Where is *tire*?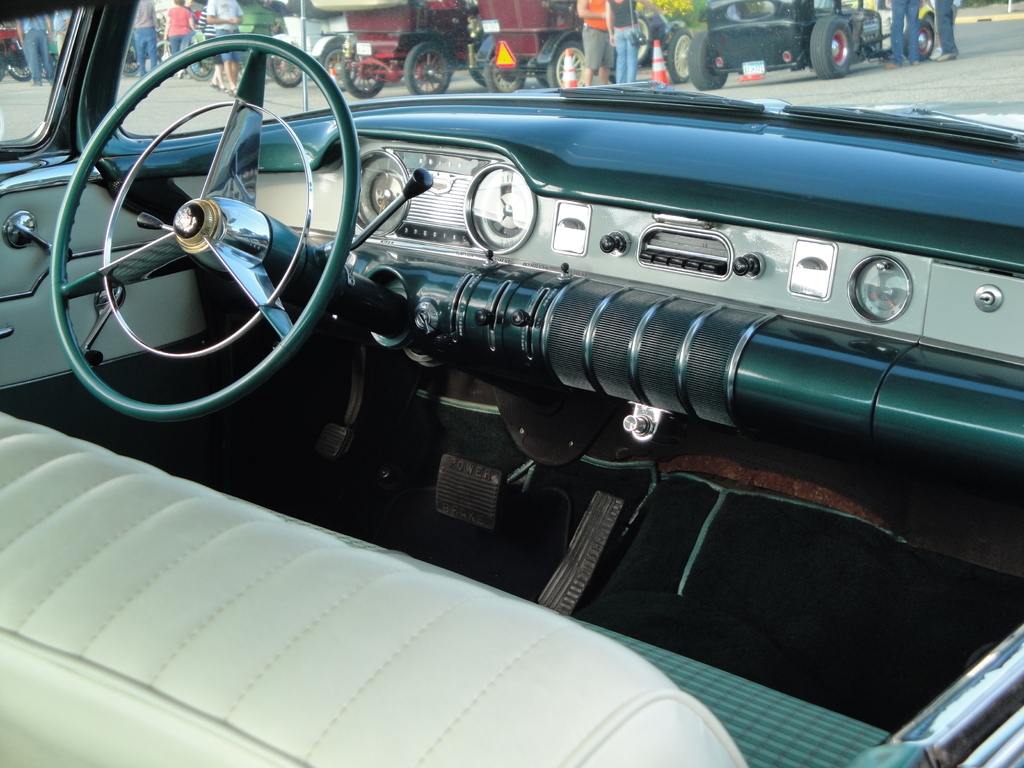
crop(341, 44, 390, 97).
